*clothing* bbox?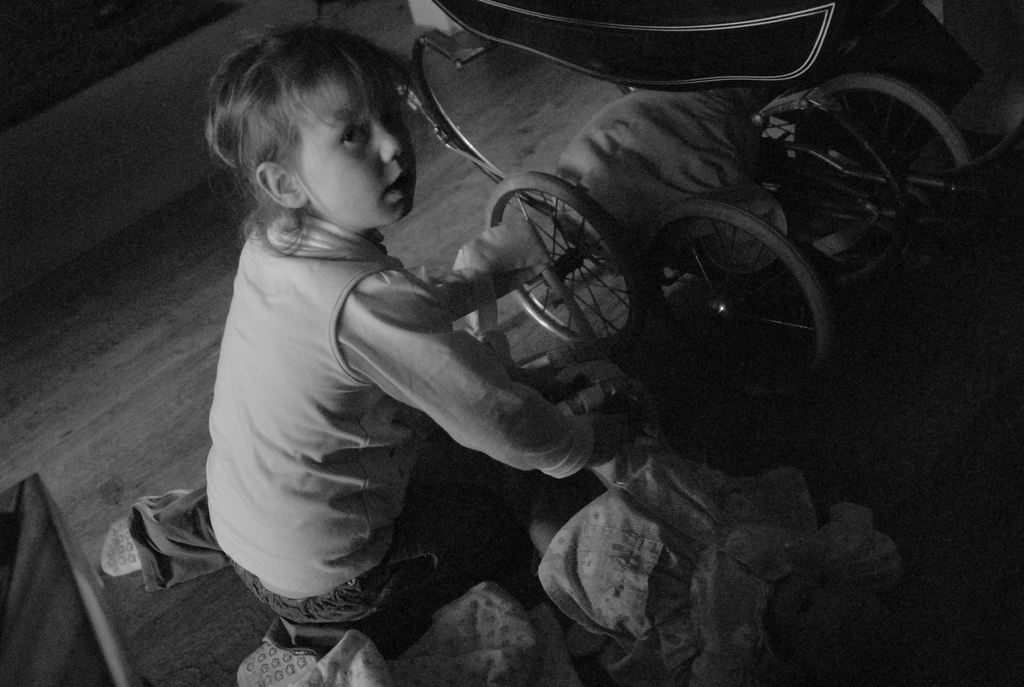
select_region(232, 551, 585, 677)
